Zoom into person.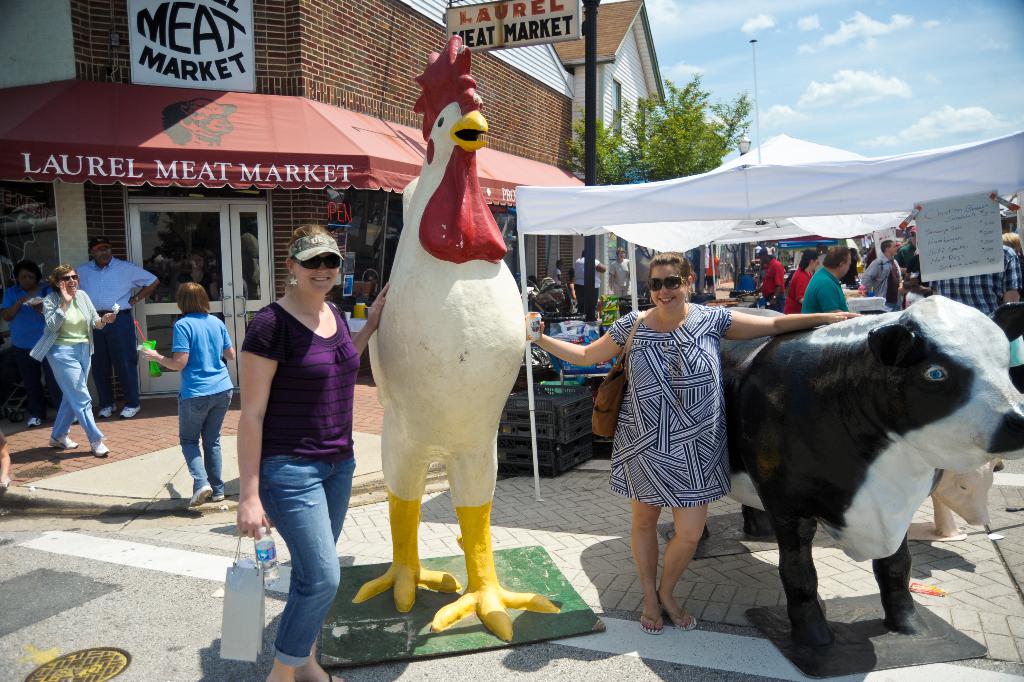
Zoom target: x1=936, y1=239, x2=1021, y2=316.
